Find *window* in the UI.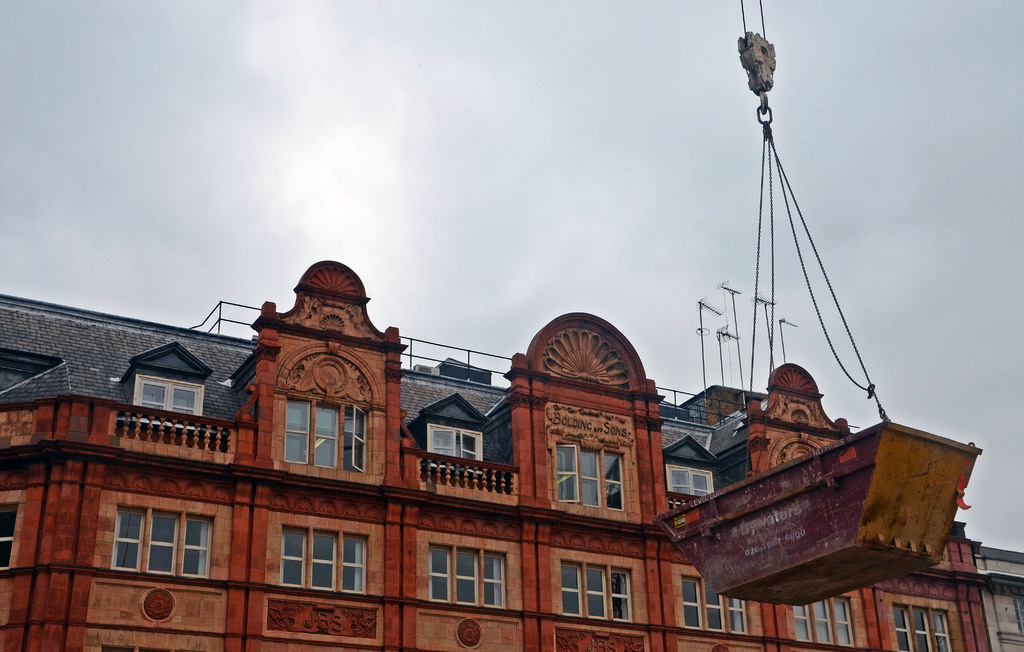
UI element at [431, 539, 511, 610].
